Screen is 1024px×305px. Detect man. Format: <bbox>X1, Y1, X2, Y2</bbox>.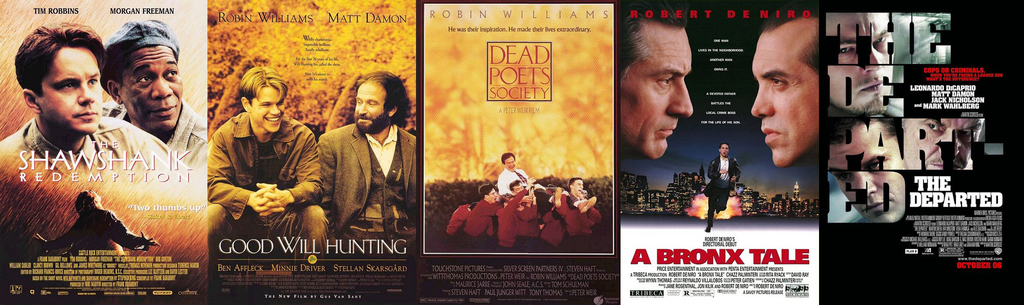
<bbox>454, 198, 469, 231</bbox>.
